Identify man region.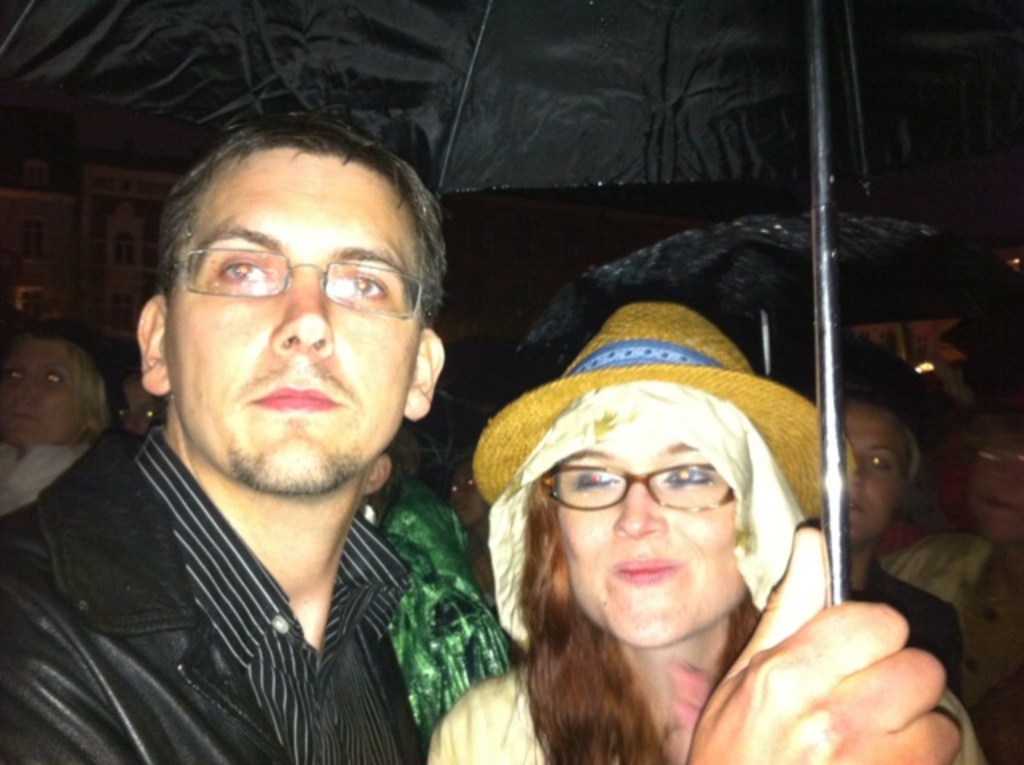
Region: Rect(58, 154, 720, 764).
